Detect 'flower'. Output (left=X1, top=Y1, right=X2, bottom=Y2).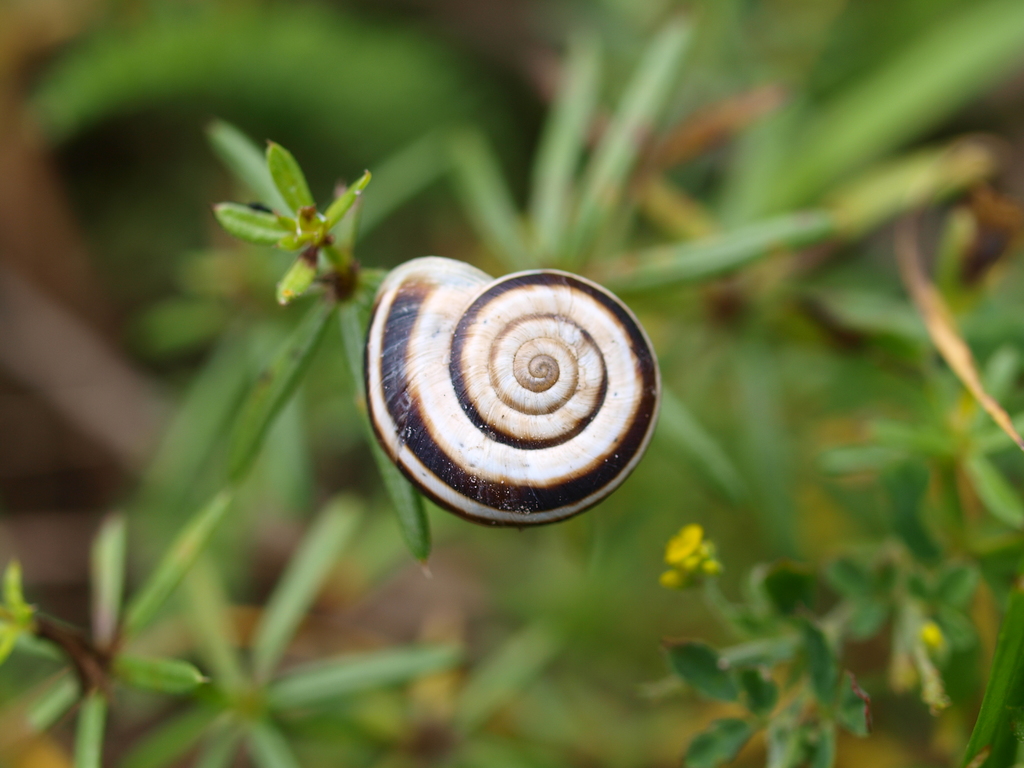
(left=671, top=524, right=700, bottom=562).
